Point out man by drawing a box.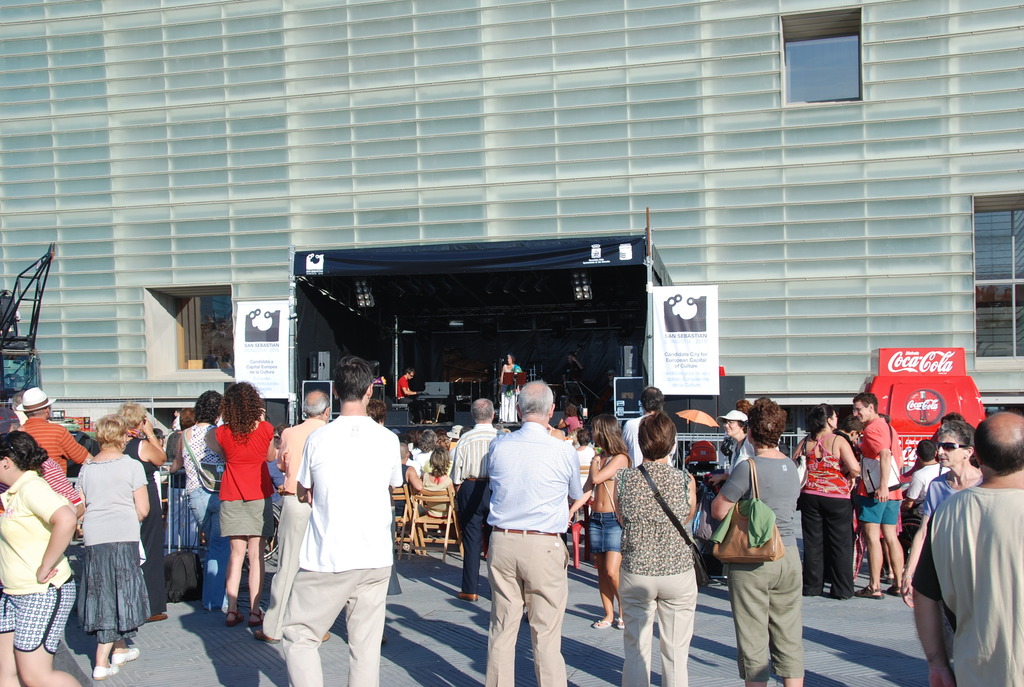
(left=13, top=386, right=94, bottom=488).
